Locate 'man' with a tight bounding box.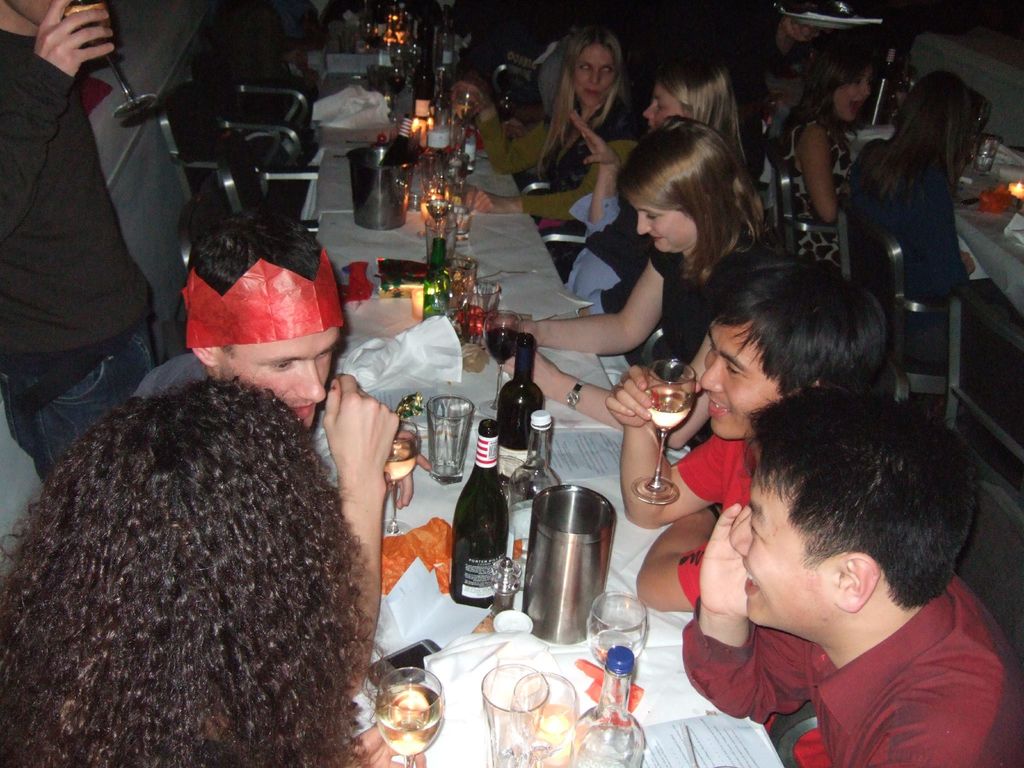
bbox=[631, 0, 824, 178].
